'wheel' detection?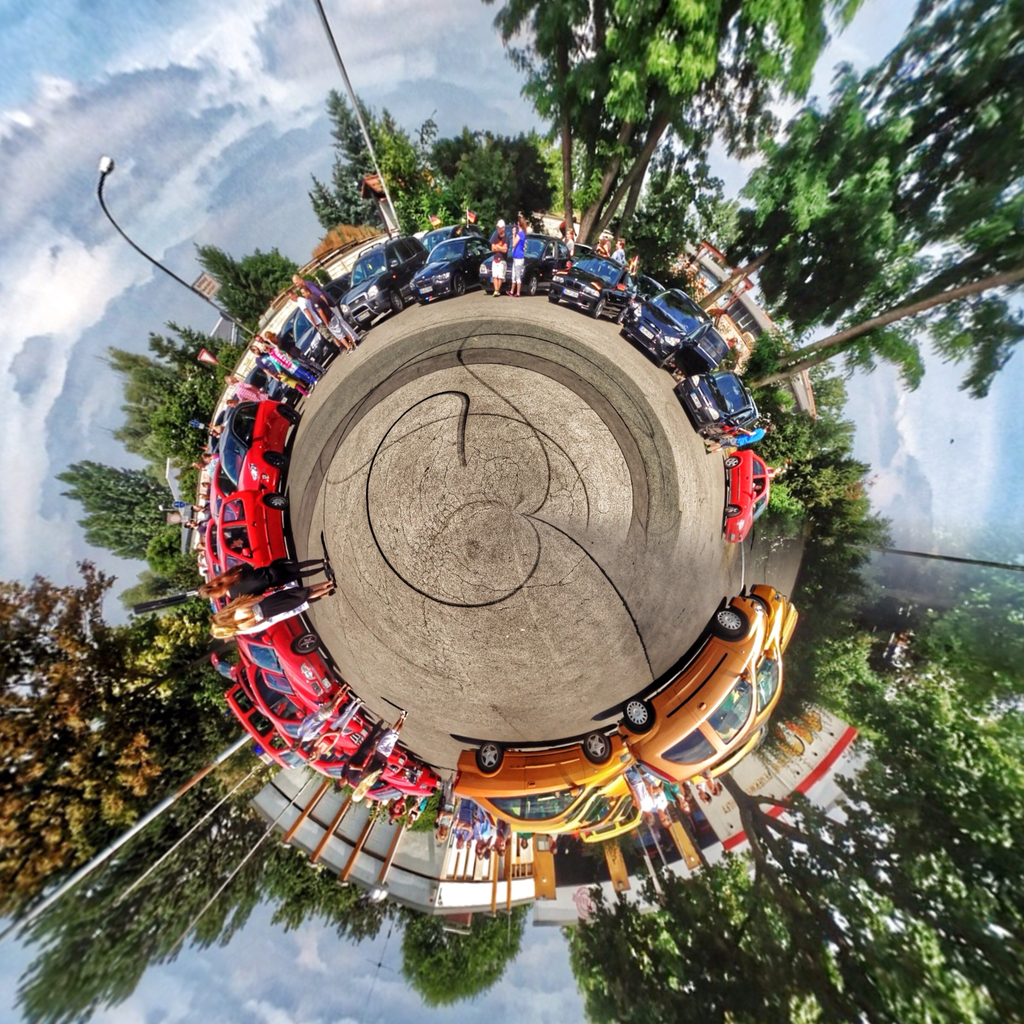
{"x1": 419, "y1": 296, "x2": 431, "y2": 305}
